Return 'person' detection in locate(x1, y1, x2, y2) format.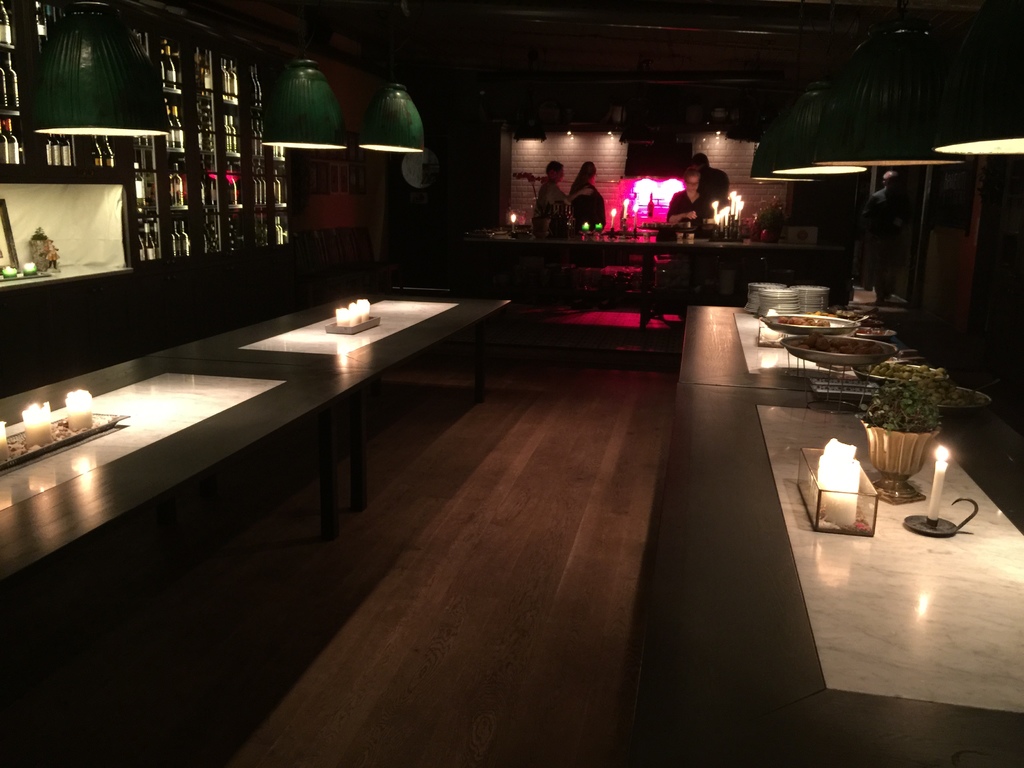
locate(533, 160, 573, 229).
